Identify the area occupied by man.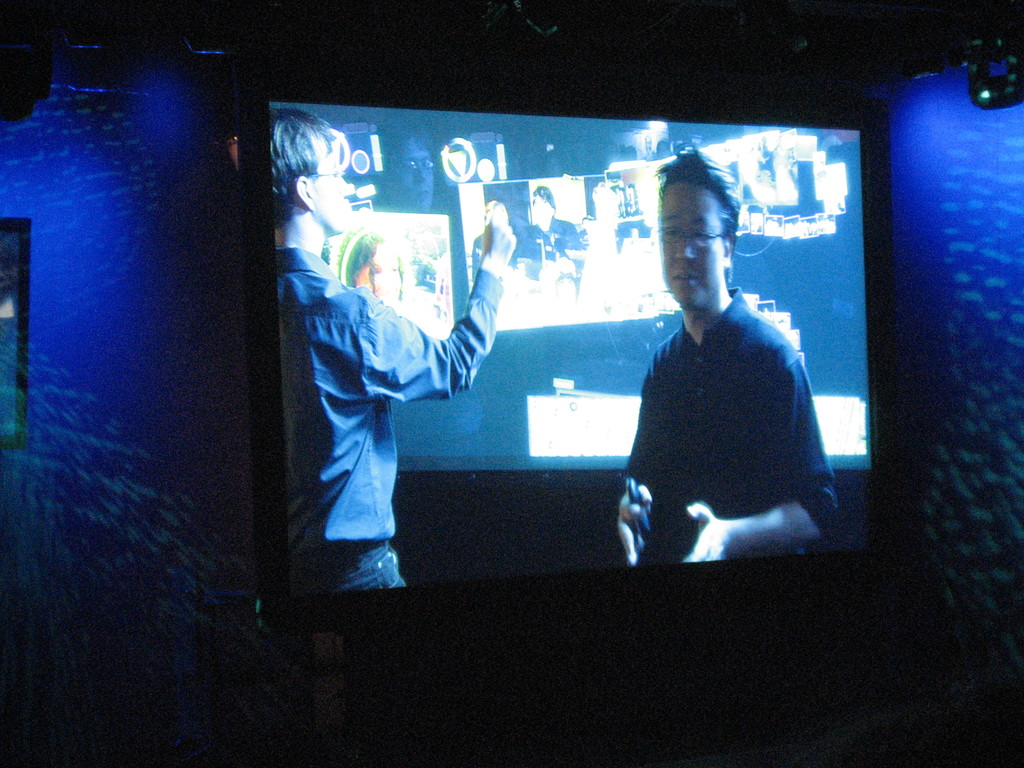
Area: crop(523, 186, 586, 322).
